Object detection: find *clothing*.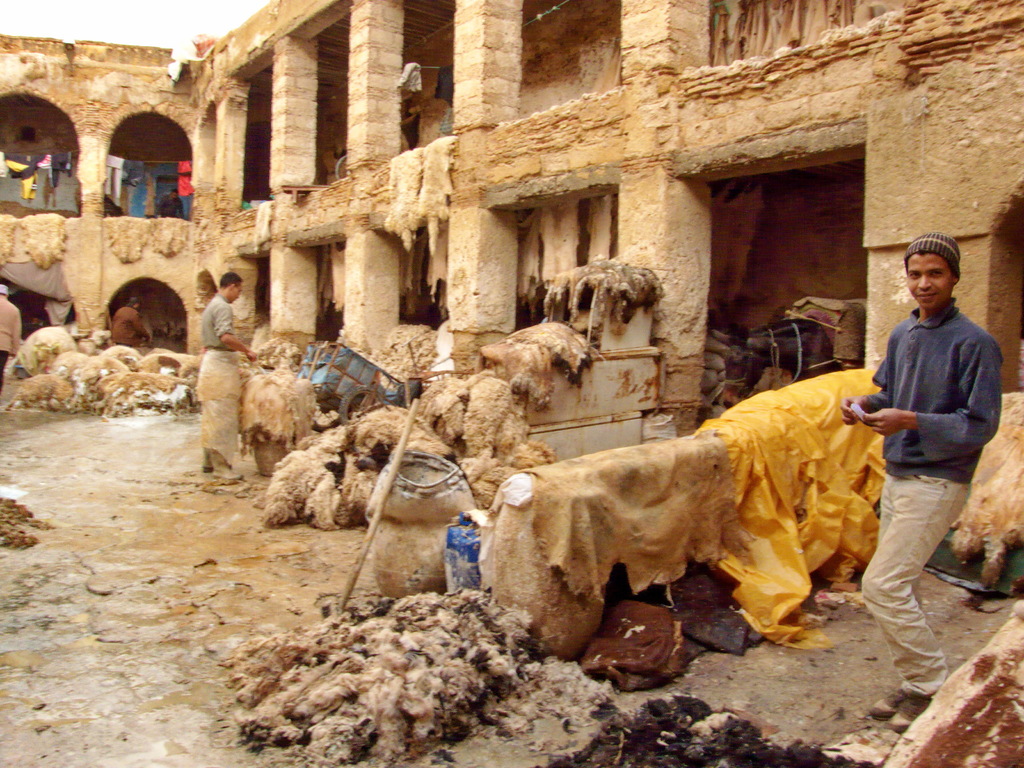
[x1=109, y1=301, x2=147, y2=347].
